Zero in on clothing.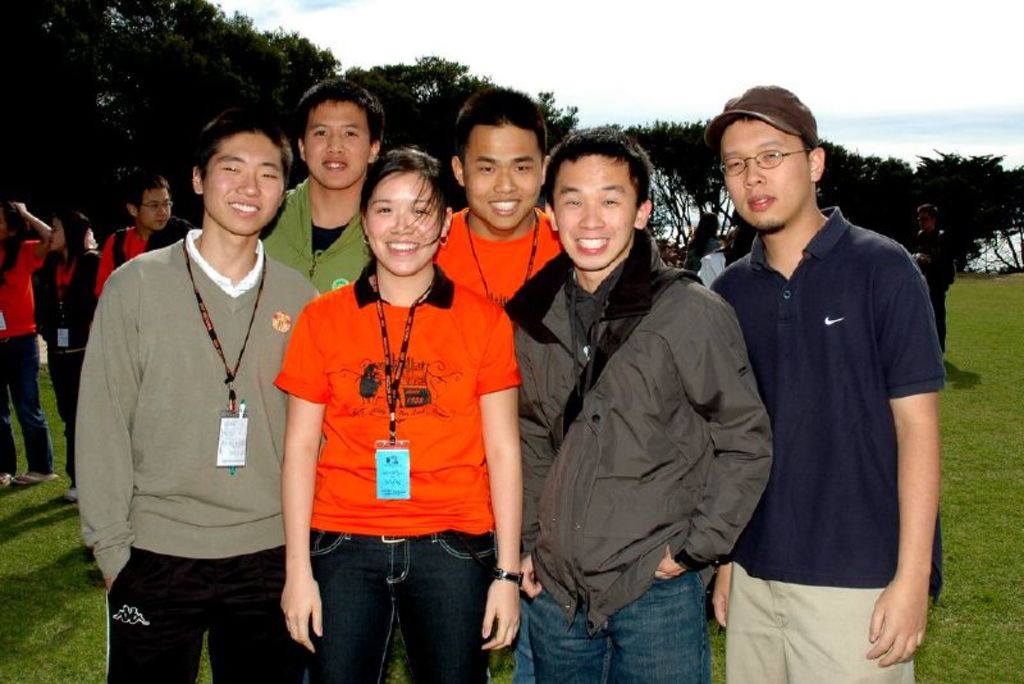
Zeroed in: (x1=259, y1=174, x2=371, y2=288).
